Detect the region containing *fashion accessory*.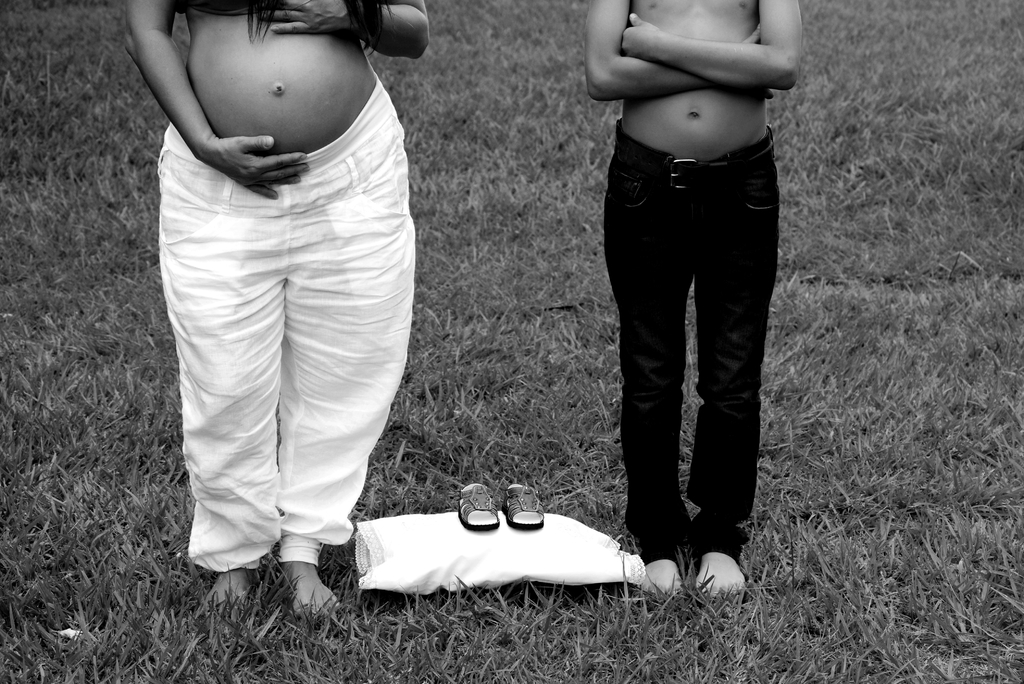
detection(496, 478, 546, 532).
